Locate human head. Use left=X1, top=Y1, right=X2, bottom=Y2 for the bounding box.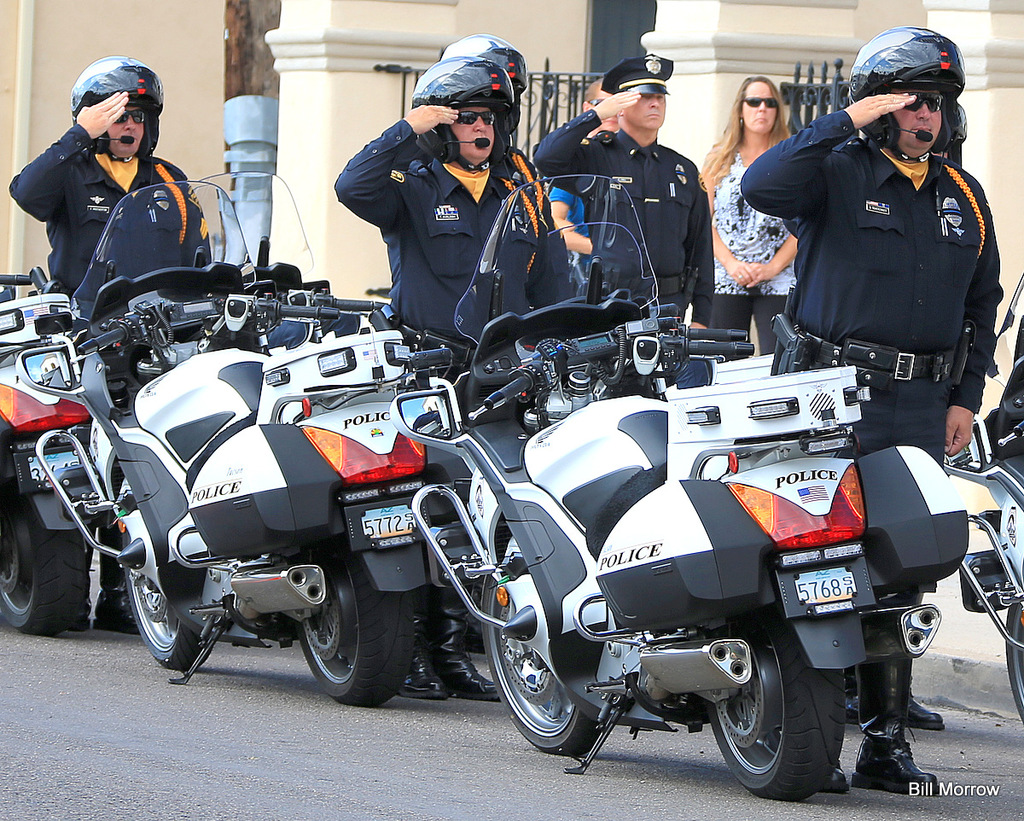
left=445, top=38, right=532, bottom=140.
